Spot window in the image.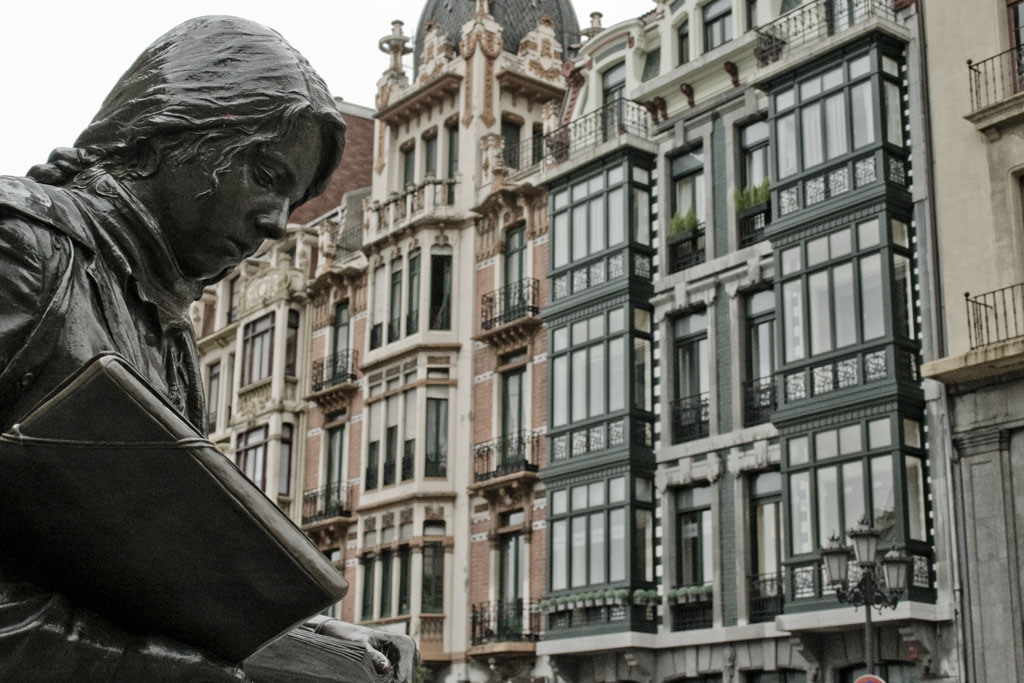
window found at x1=395 y1=394 x2=419 y2=477.
